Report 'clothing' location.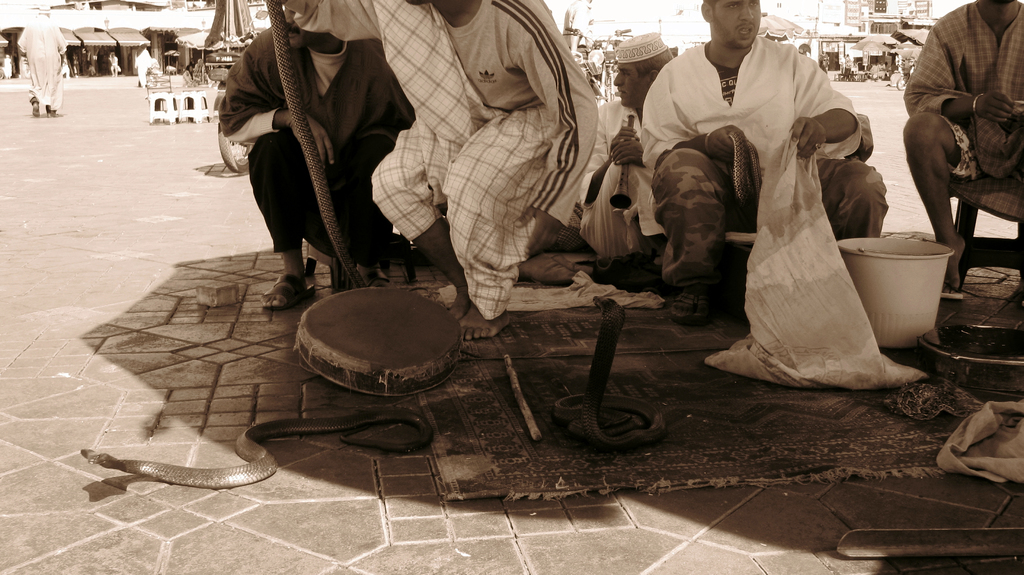
Report: <box>38,1,52,12</box>.
